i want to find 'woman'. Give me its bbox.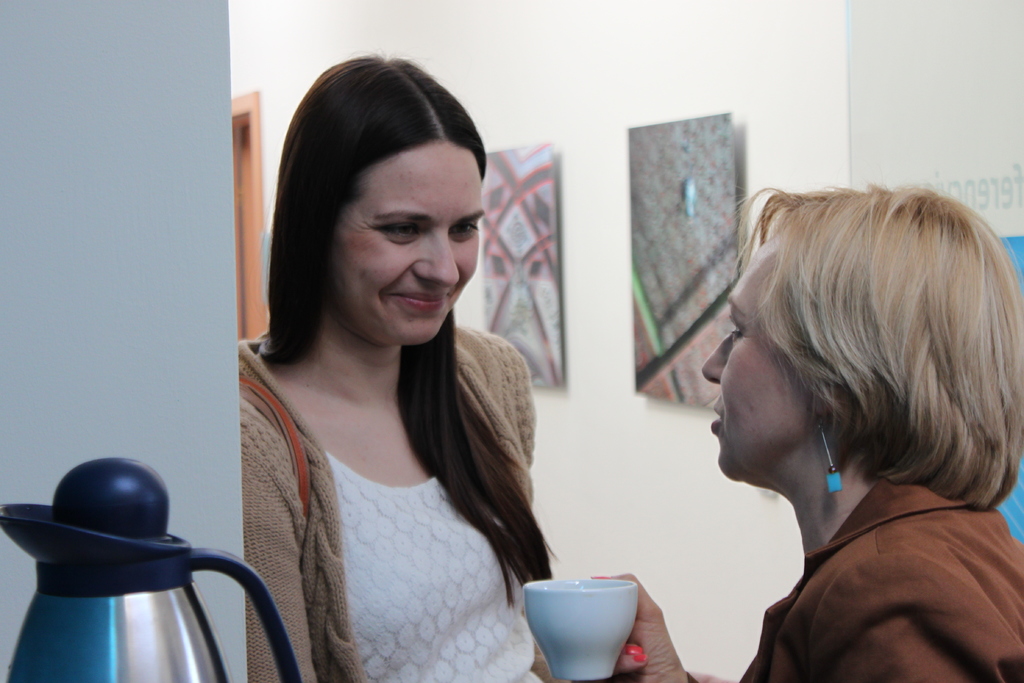
pyautogui.locateOnScreen(519, 183, 1023, 682).
